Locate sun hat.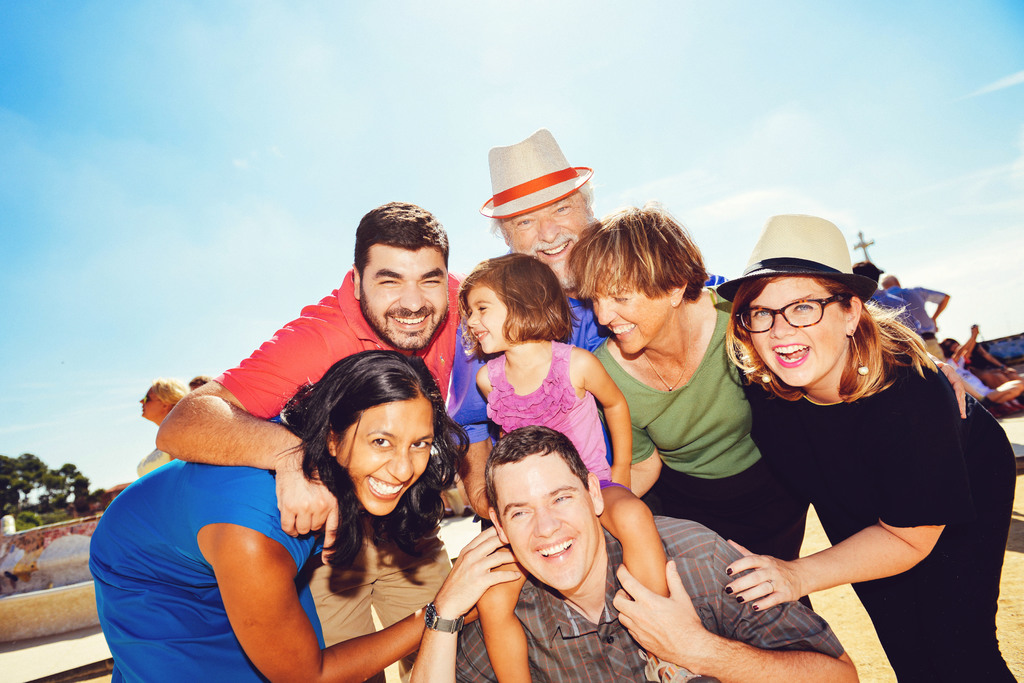
Bounding box: bbox=[479, 124, 591, 218].
